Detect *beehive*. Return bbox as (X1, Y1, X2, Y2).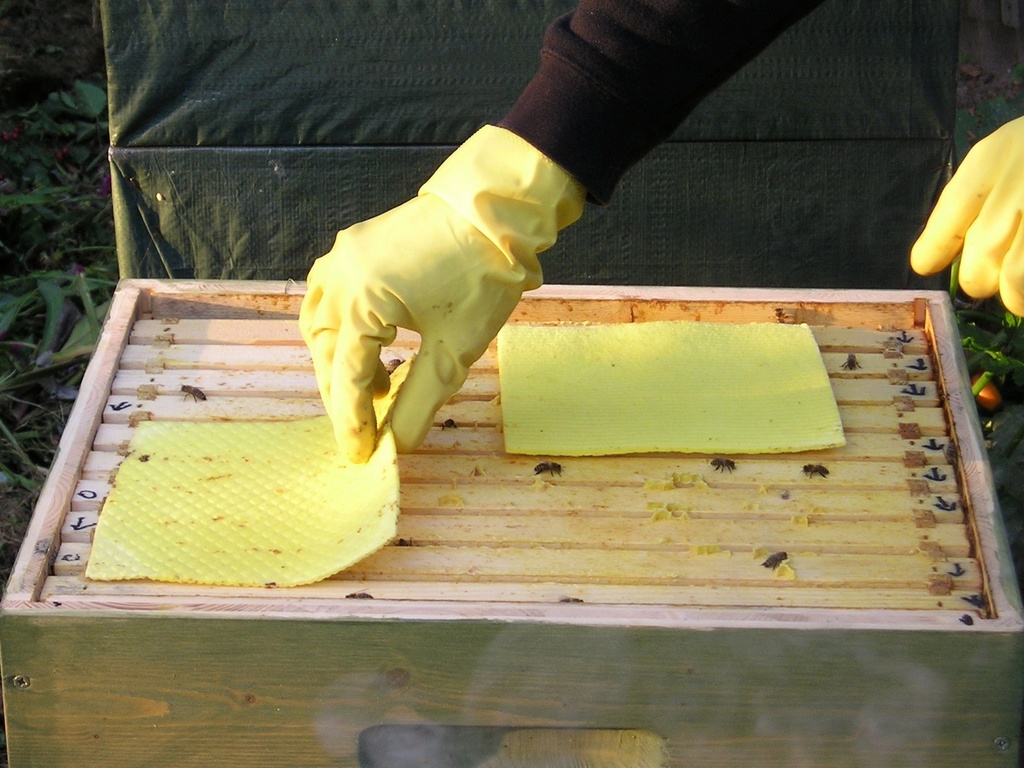
(0, 277, 1023, 767).
